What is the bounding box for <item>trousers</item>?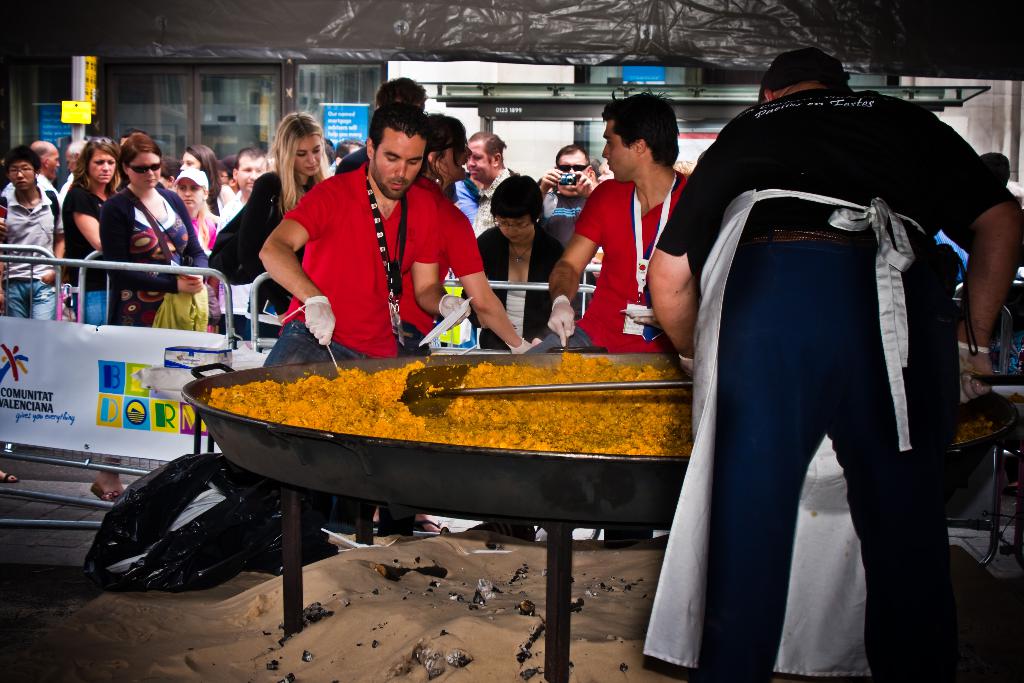
crop(698, 226, 966, 682).
